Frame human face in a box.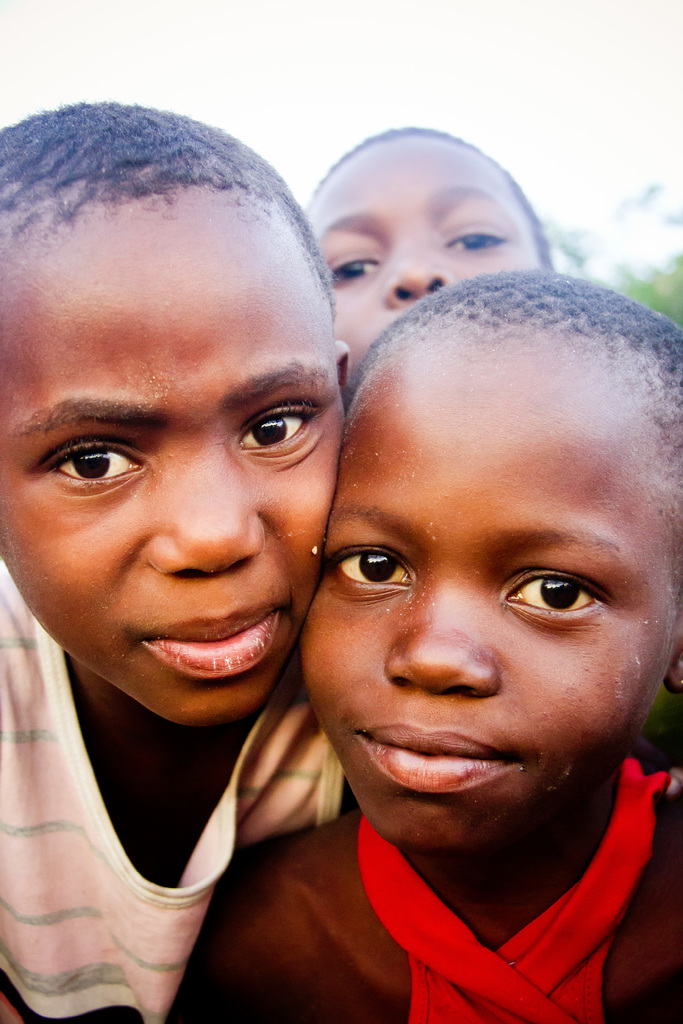
313/140/539/371.
